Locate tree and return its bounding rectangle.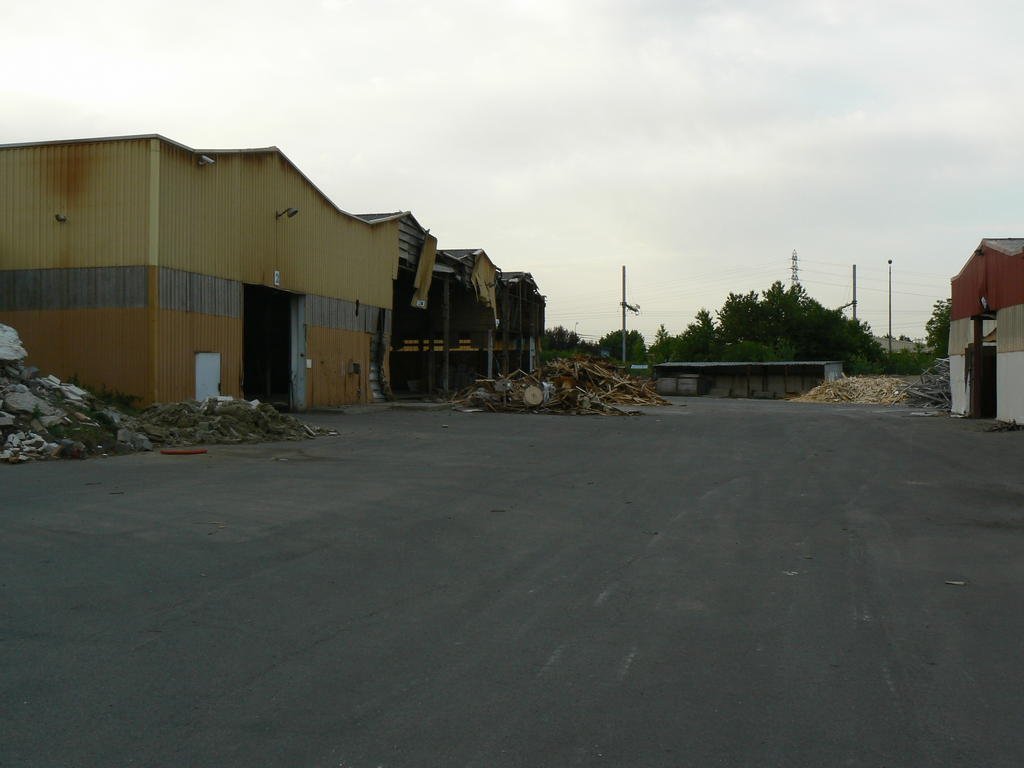
(743,256,850,364).
